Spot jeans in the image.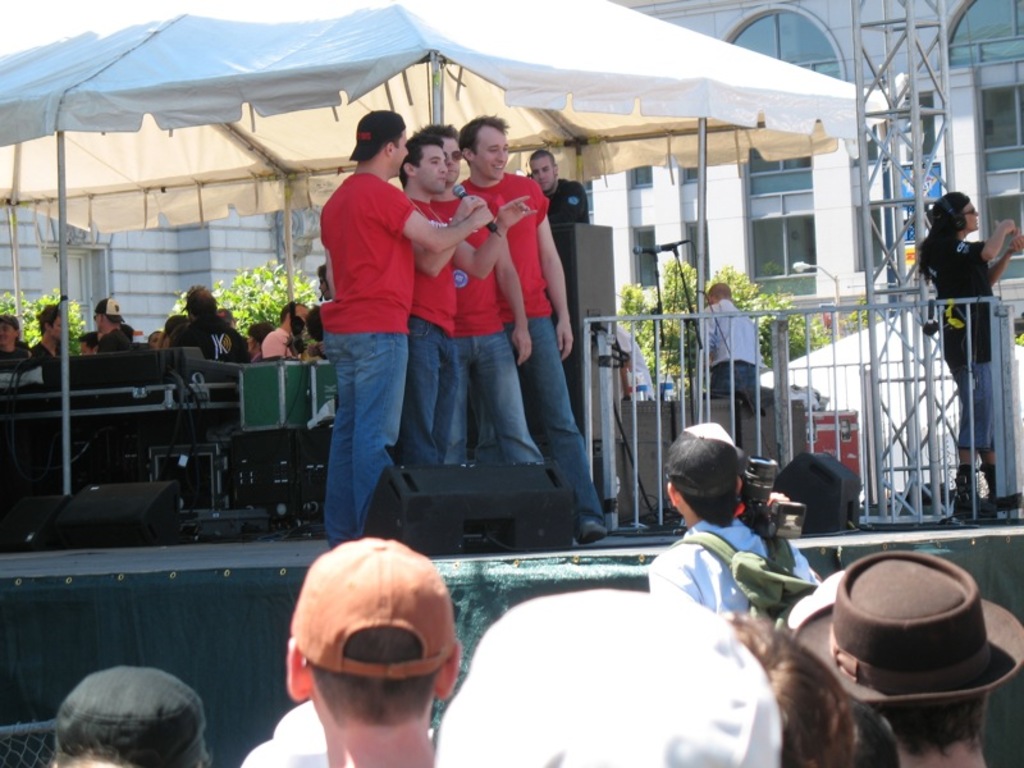
jeans found at 517, 325, 613, 529.
